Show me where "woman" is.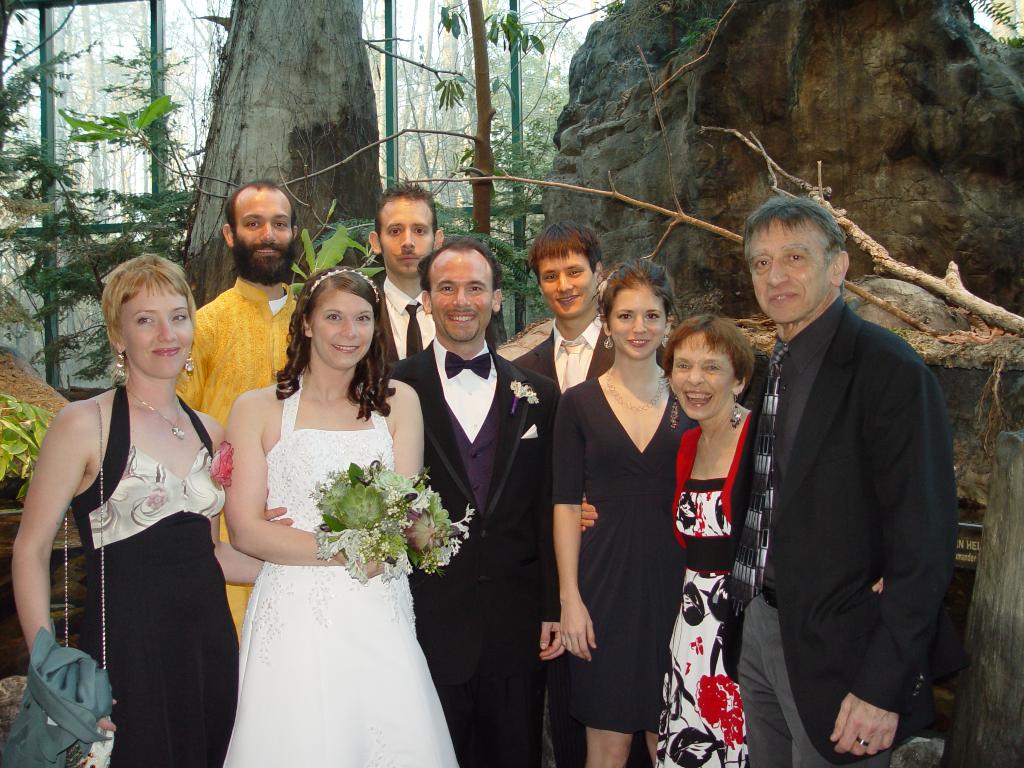
"woman" is at 574 305 764 767.
